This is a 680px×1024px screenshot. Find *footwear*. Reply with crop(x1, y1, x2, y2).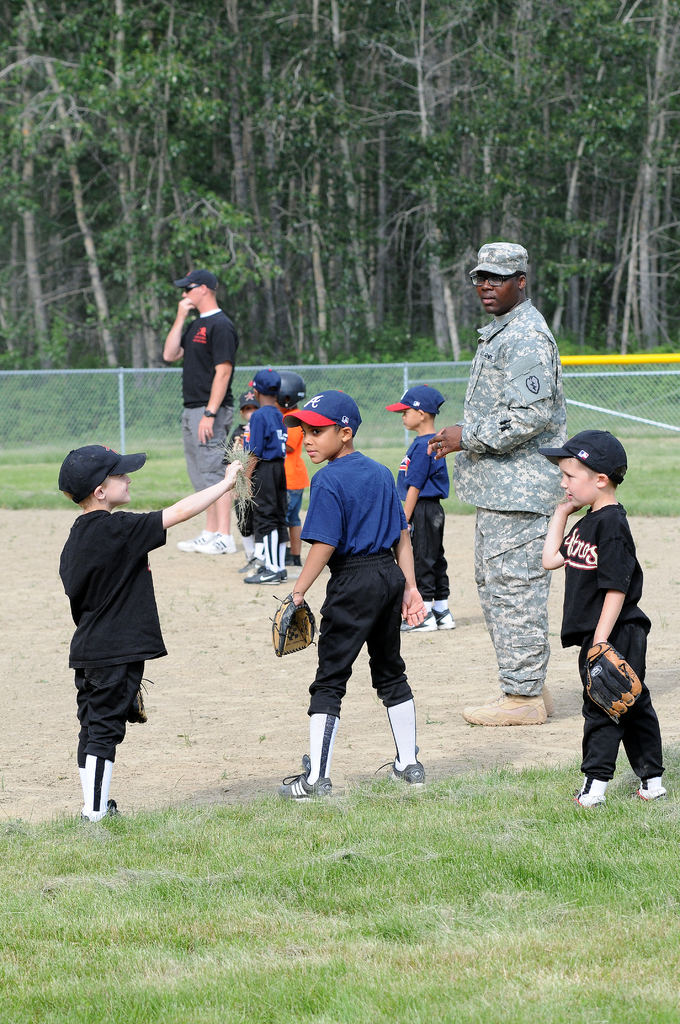
crop(284, 780, 334, 805).
